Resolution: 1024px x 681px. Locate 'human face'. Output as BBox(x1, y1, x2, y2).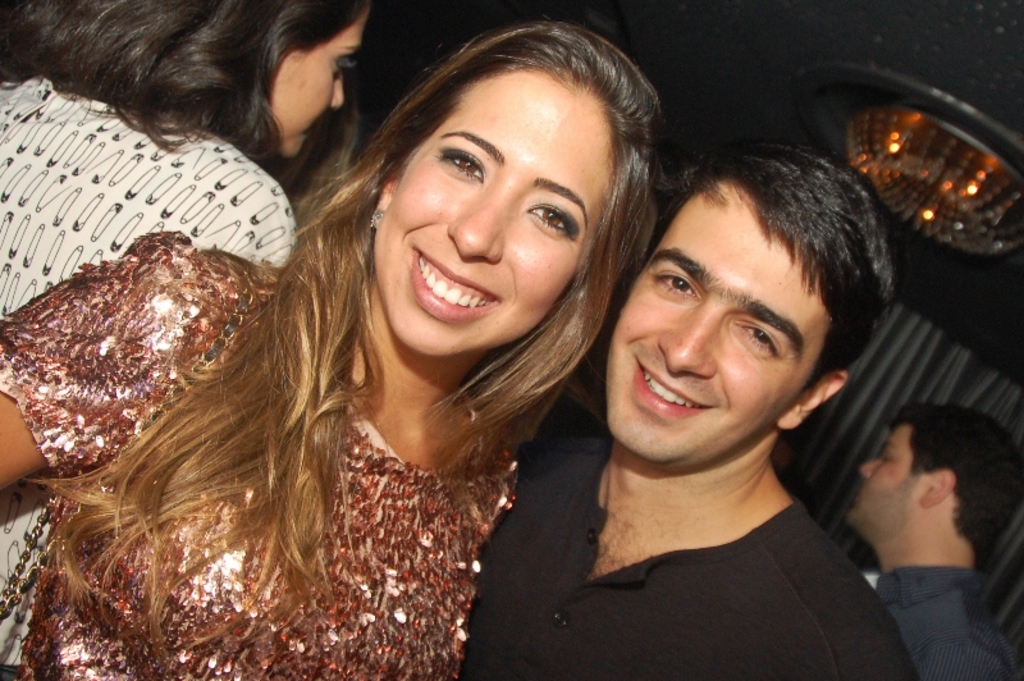
BBox(845, 428, 928, 548).
